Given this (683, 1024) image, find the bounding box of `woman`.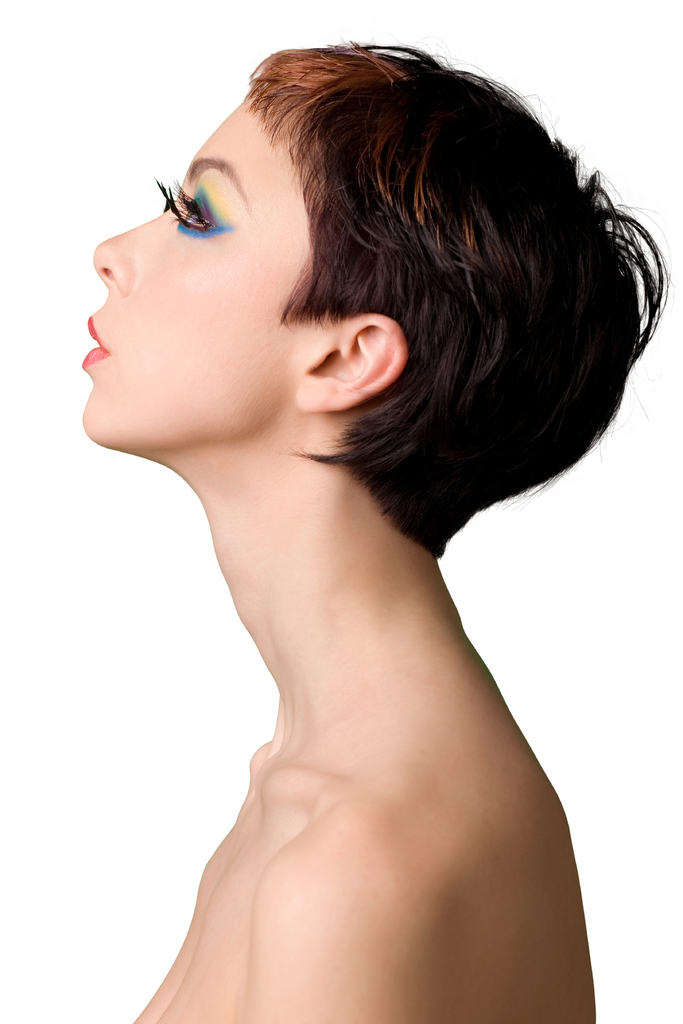
bbox=[25, 41, 673, 988].
